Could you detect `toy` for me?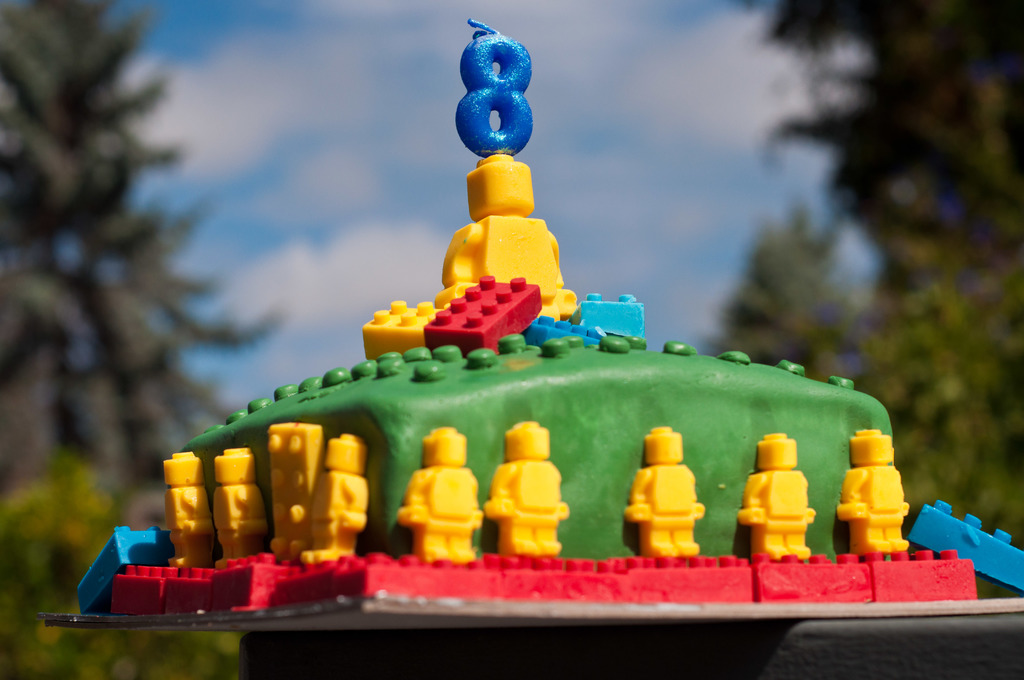
Detection result: (left=456, top=17, right=533, bottom=156).
